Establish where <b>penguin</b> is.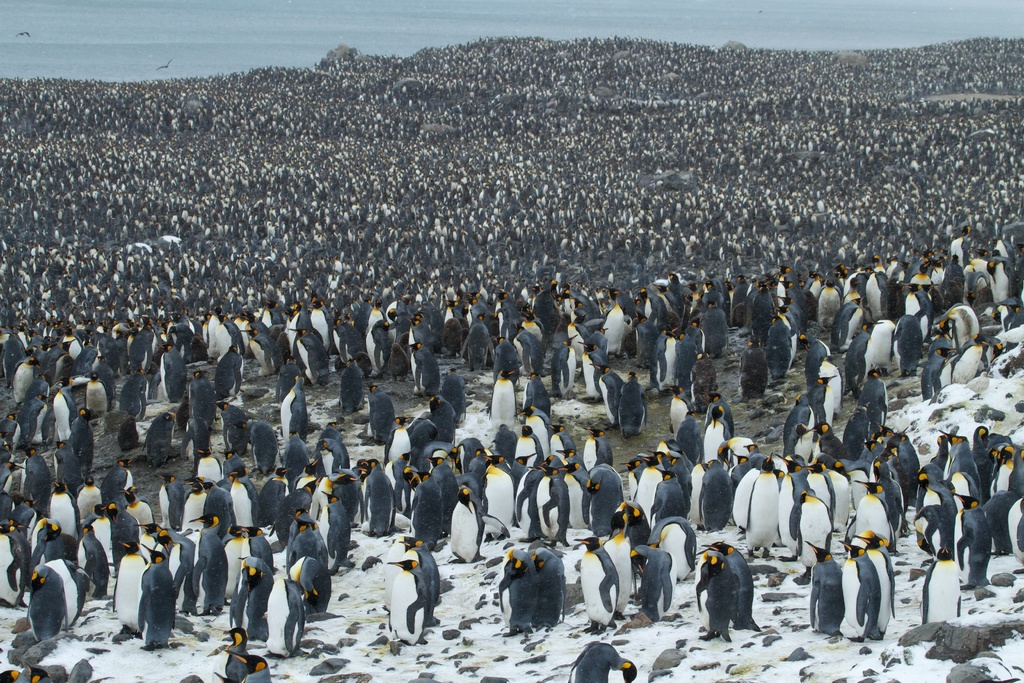
Established at 239, 654, 273, 682.
